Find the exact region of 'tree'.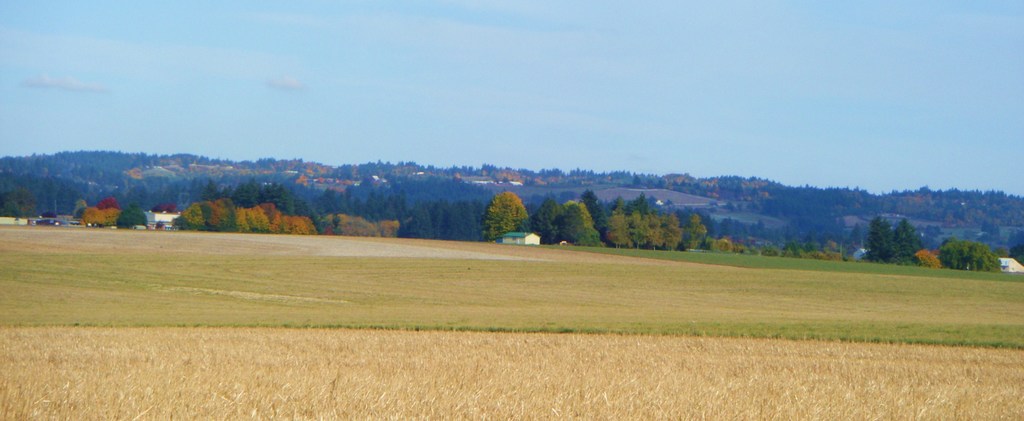
Exact region: l=483, t=189, r=529, b=243.
